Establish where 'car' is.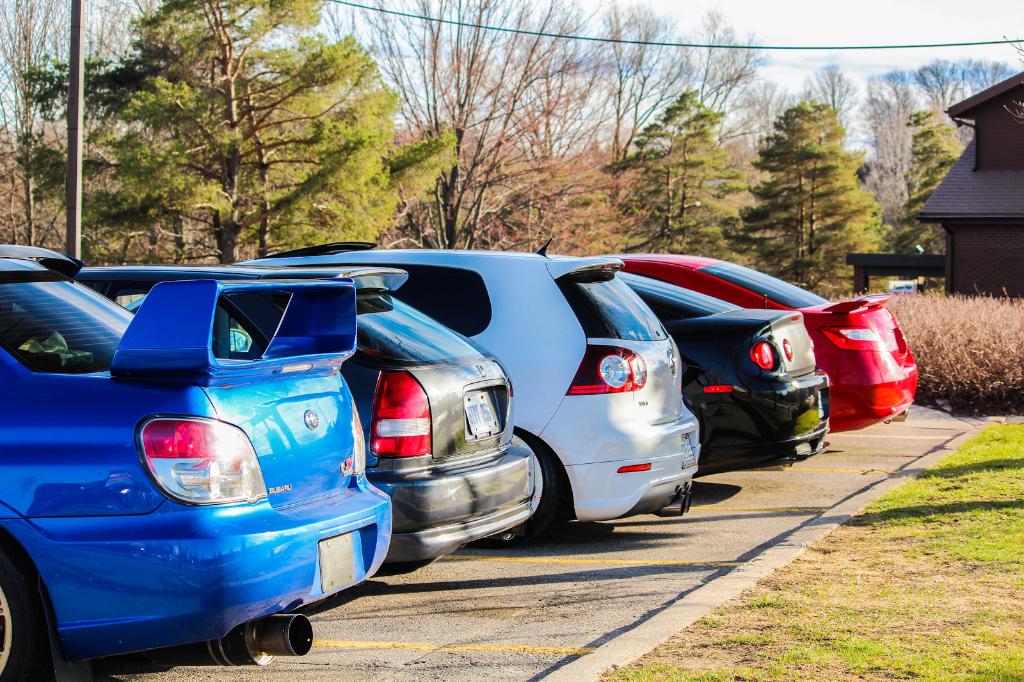
Established at bbox=(0, 237, 390, 681).
